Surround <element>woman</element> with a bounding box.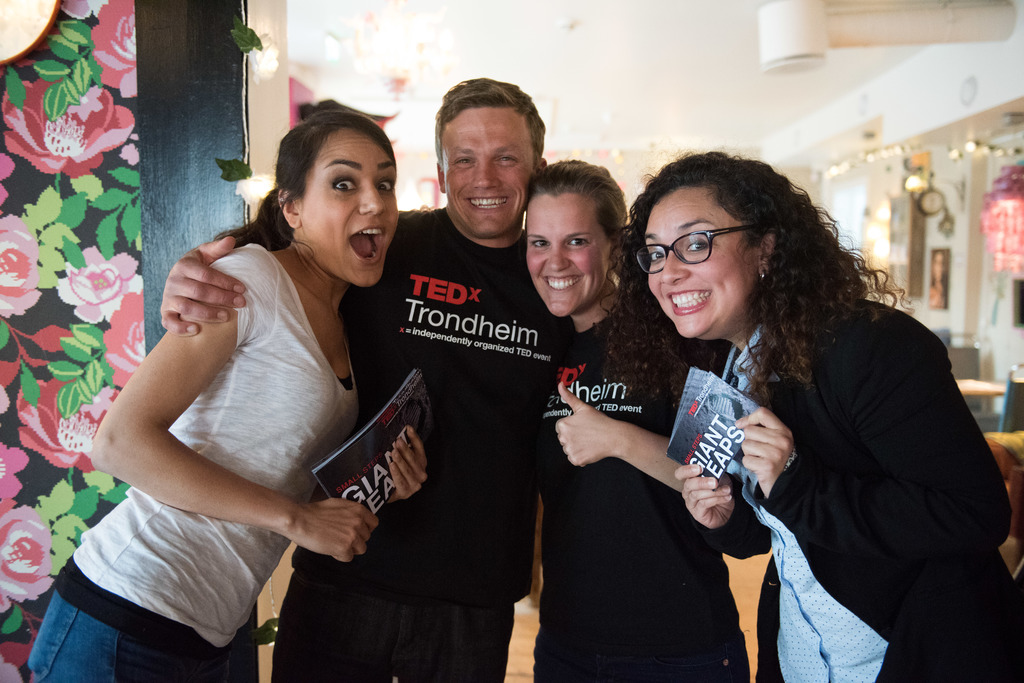
<box>519,156,767,682</box>.
